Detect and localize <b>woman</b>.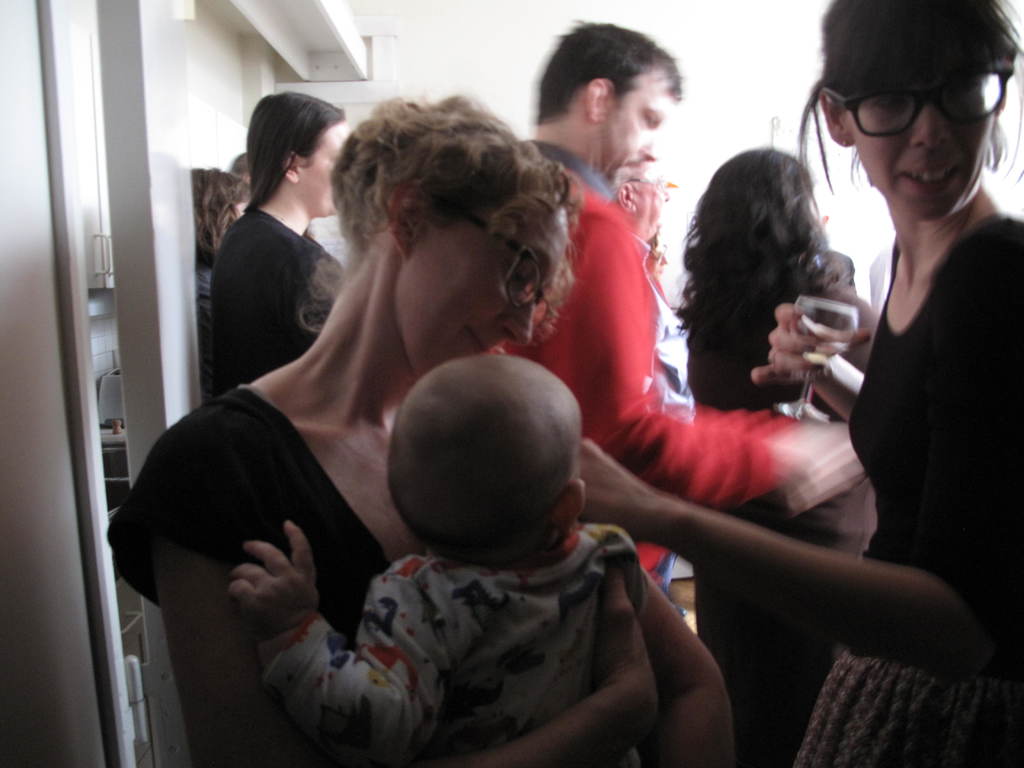
Localized at (x1=209, y1=94, x2=353, y2=400).
